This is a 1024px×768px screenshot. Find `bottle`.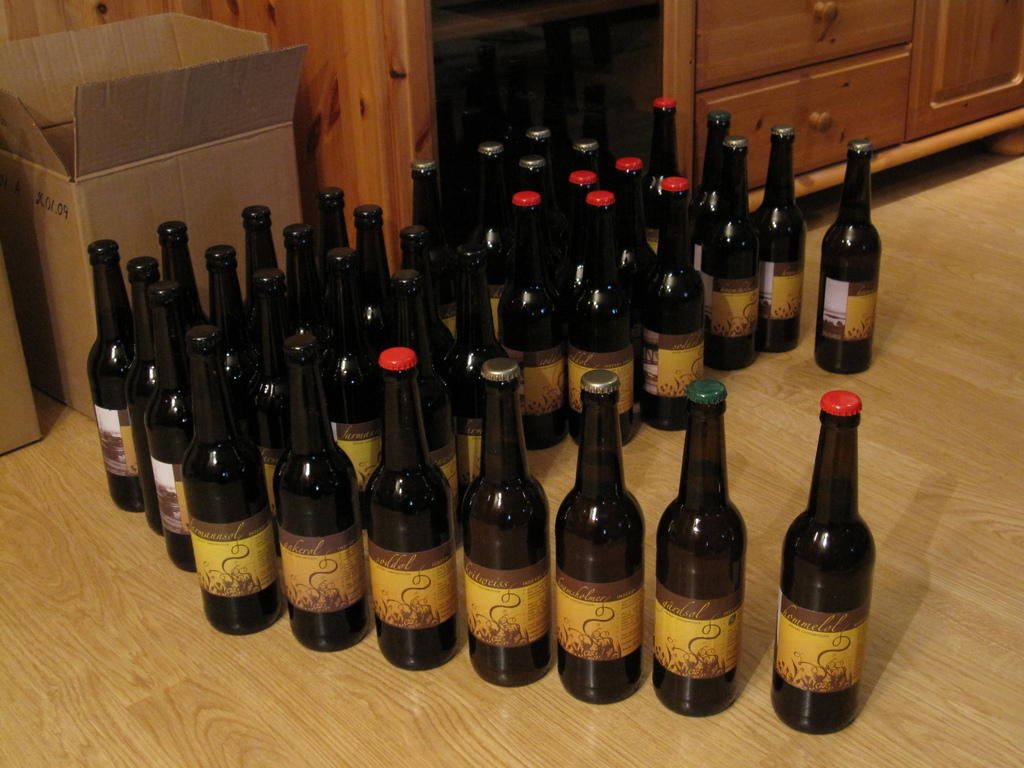
Bounding box: bbox(637, 92, 684, 195).
